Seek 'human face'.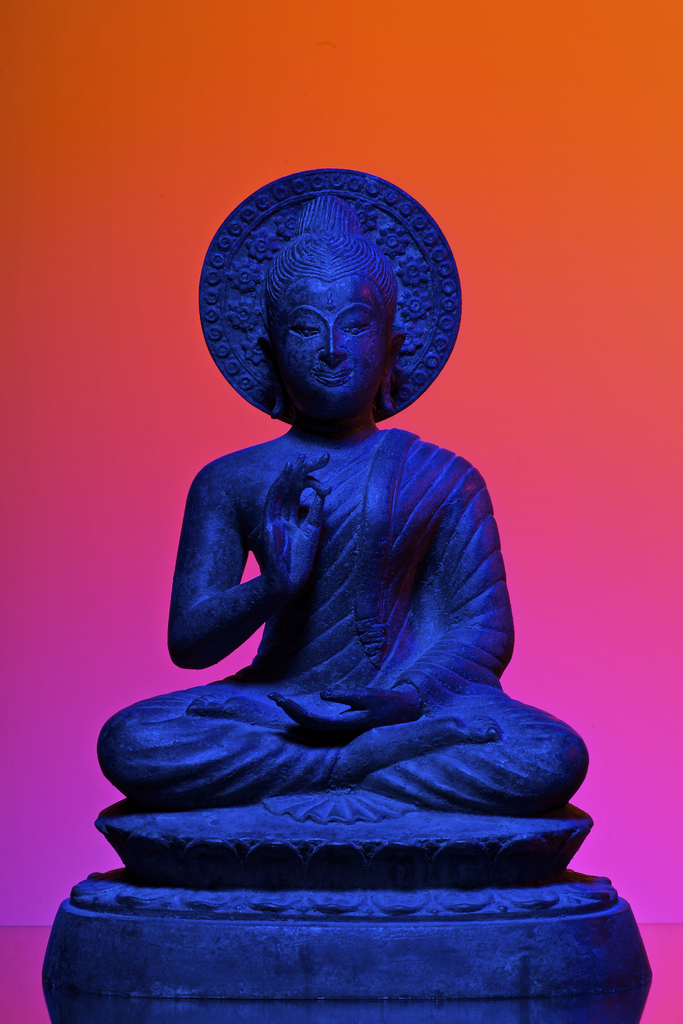
[left=276, top=280, right=388, bottom=402].
